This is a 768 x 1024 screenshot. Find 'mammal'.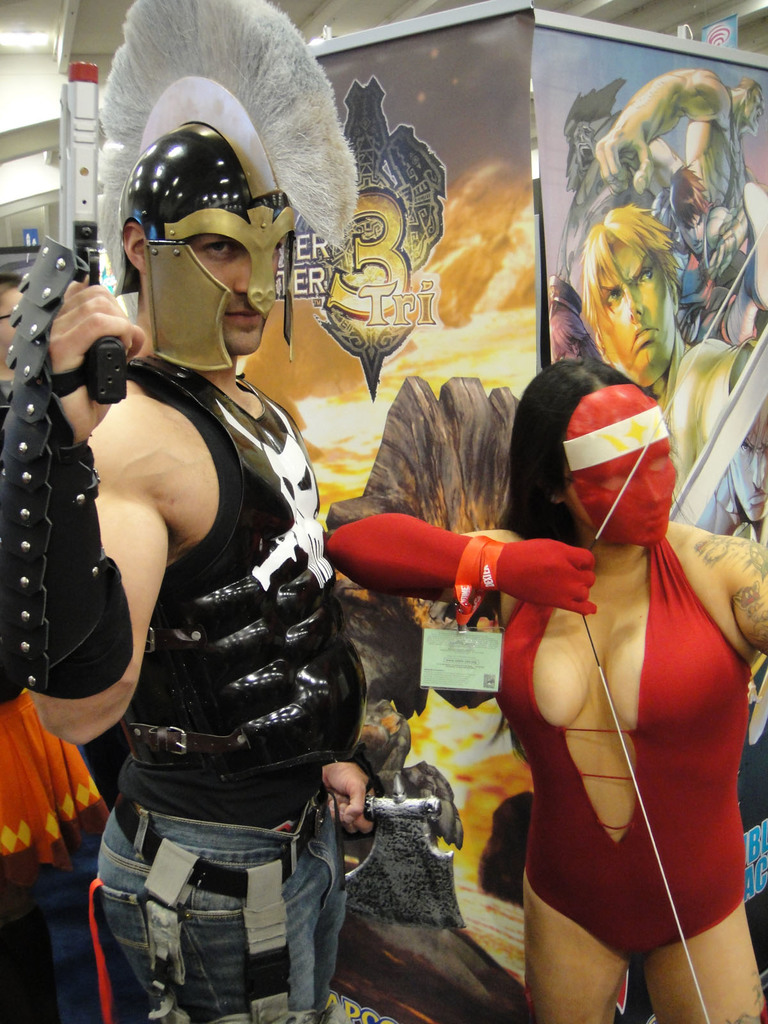
Bounding box: [44,72,436,1023].
